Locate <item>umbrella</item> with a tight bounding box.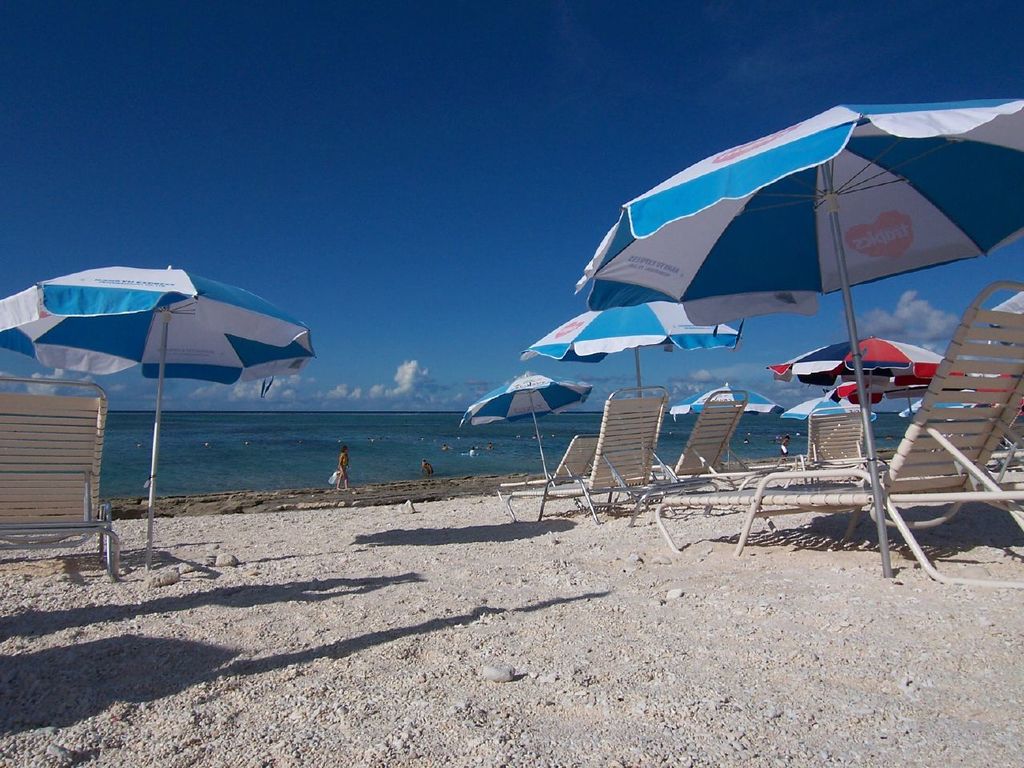
l=462, t=373, r=594, b=485.
